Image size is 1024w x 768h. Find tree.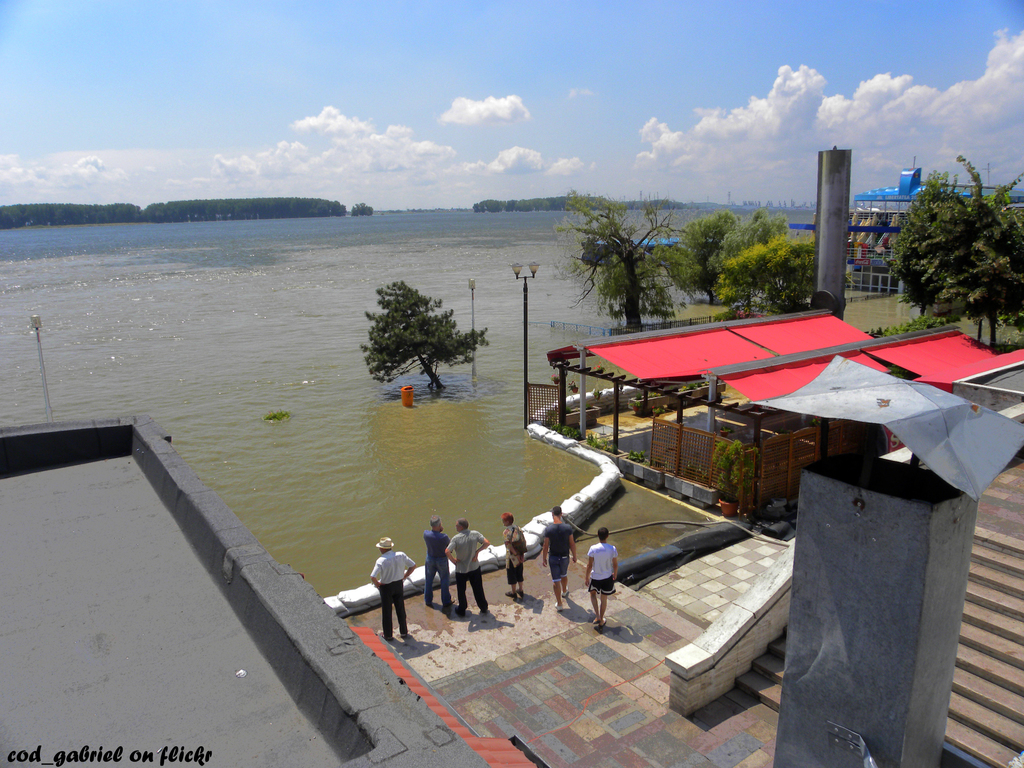
left=357, top=278, right=493, bottom=397.
